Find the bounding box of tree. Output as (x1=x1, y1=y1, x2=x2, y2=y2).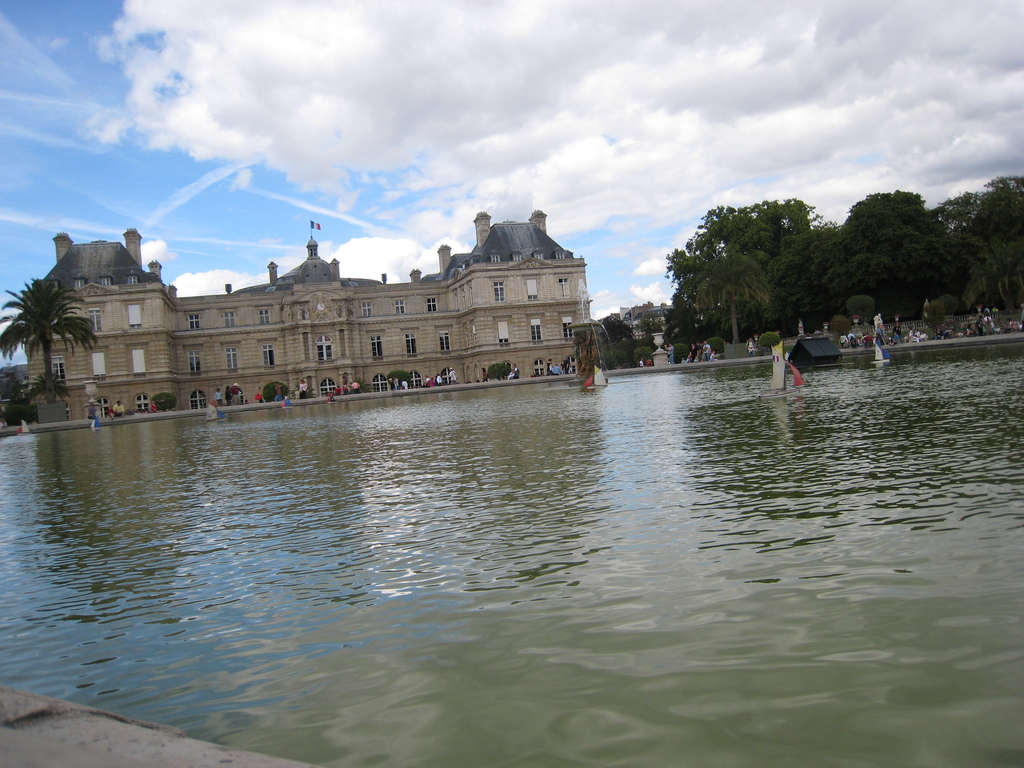
(x1=598, y1=312, x2=641, y2=371).
